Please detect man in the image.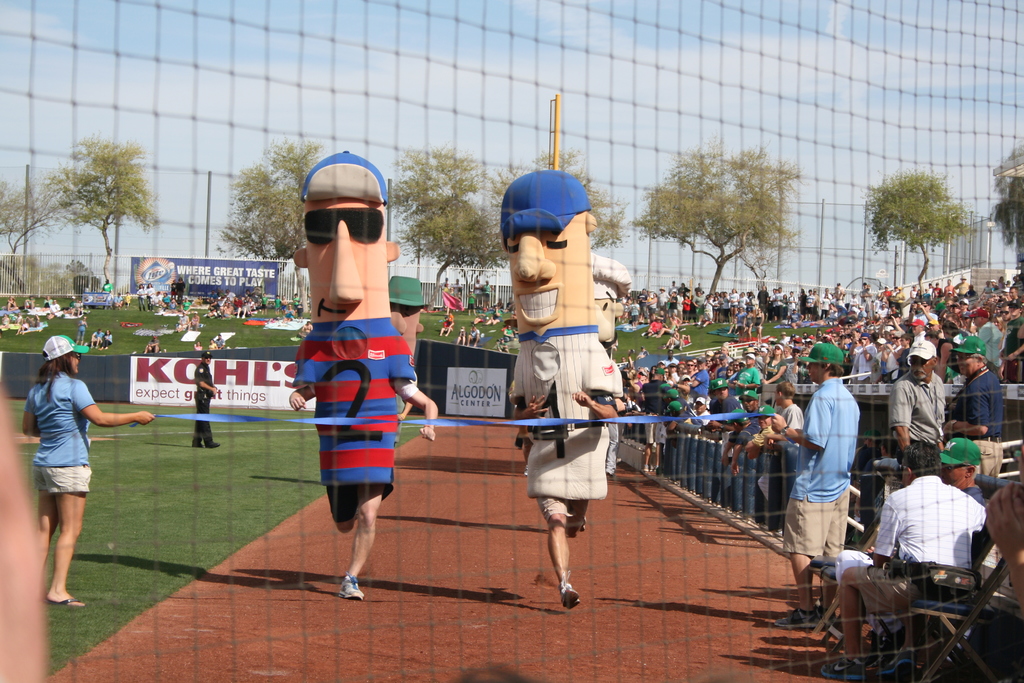
(x1=502, y1=296, x2=515, y2=313).
